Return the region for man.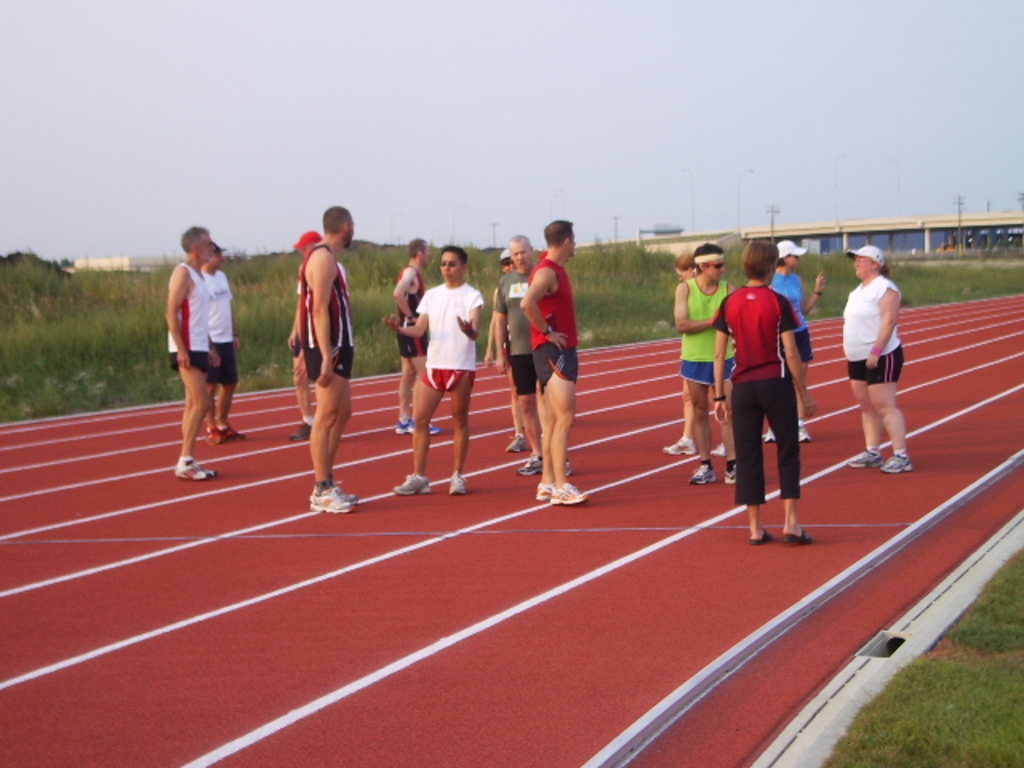
<bbox>710, 240, 818, 546</bbox>.
